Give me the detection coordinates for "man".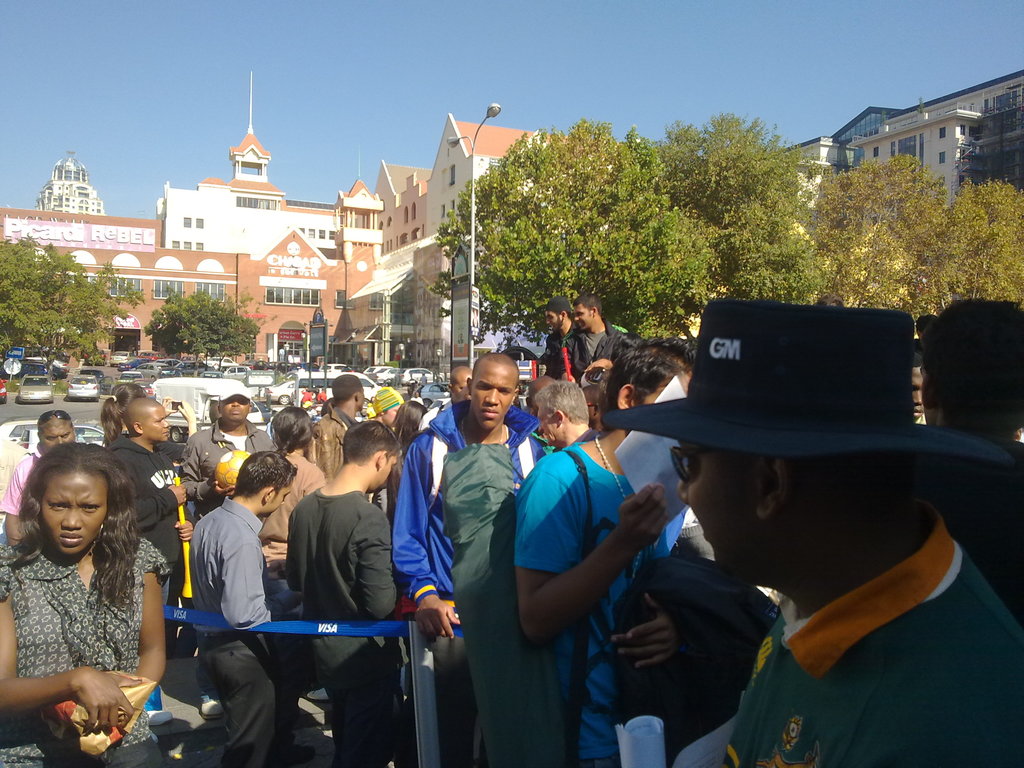
rect(186, 379, 269, 522).
